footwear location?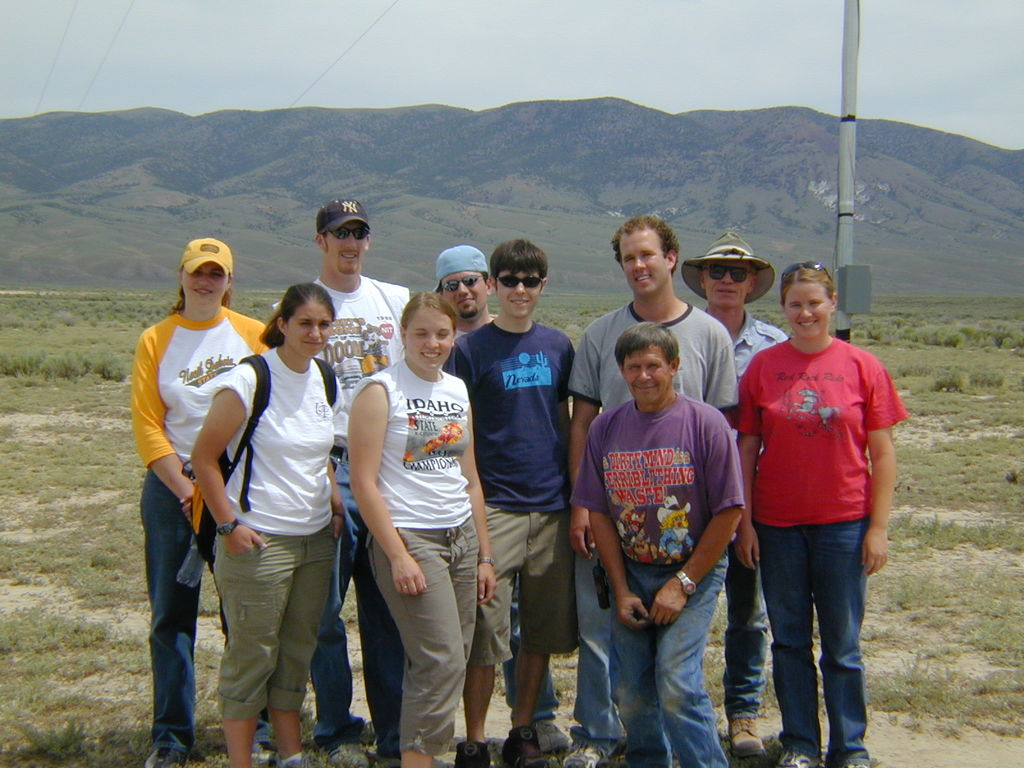
453, 737, 492, 767
